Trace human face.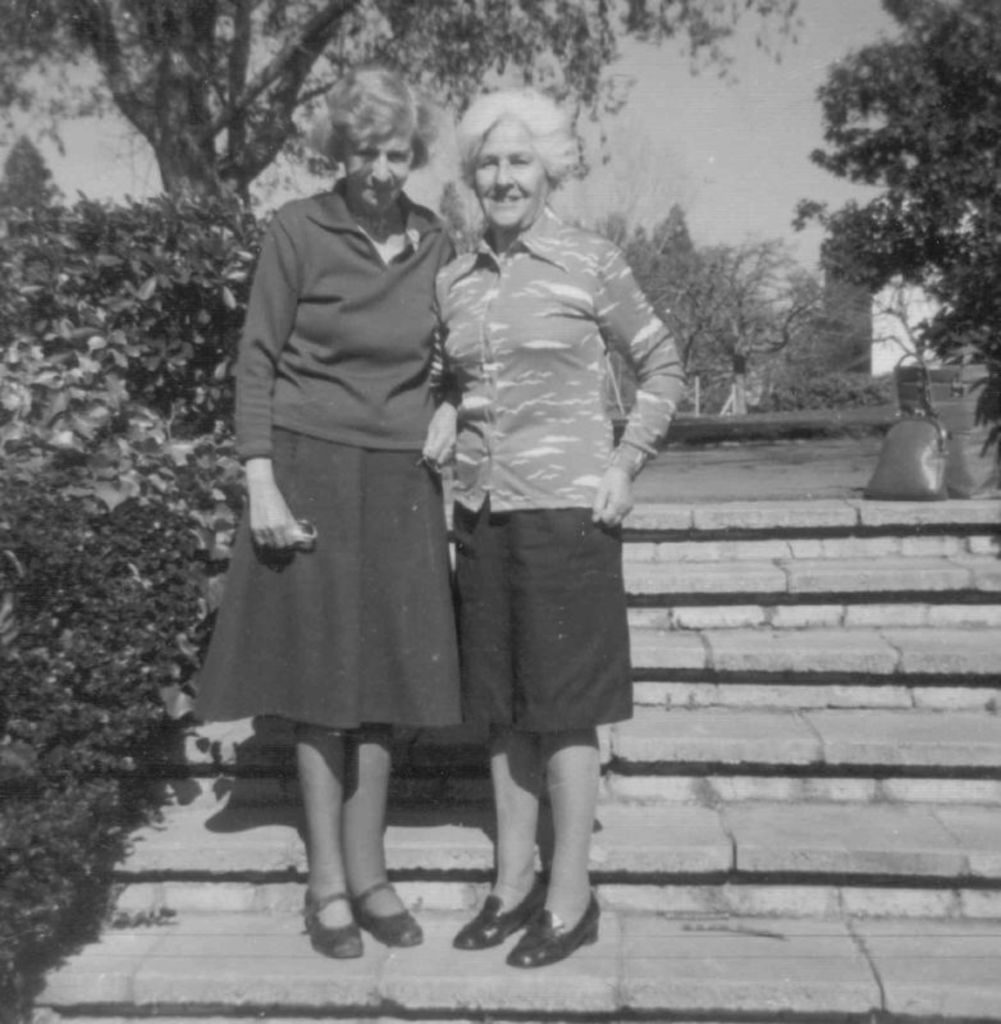
Traced to [left=343, top=132, right=419, bottom=216].
